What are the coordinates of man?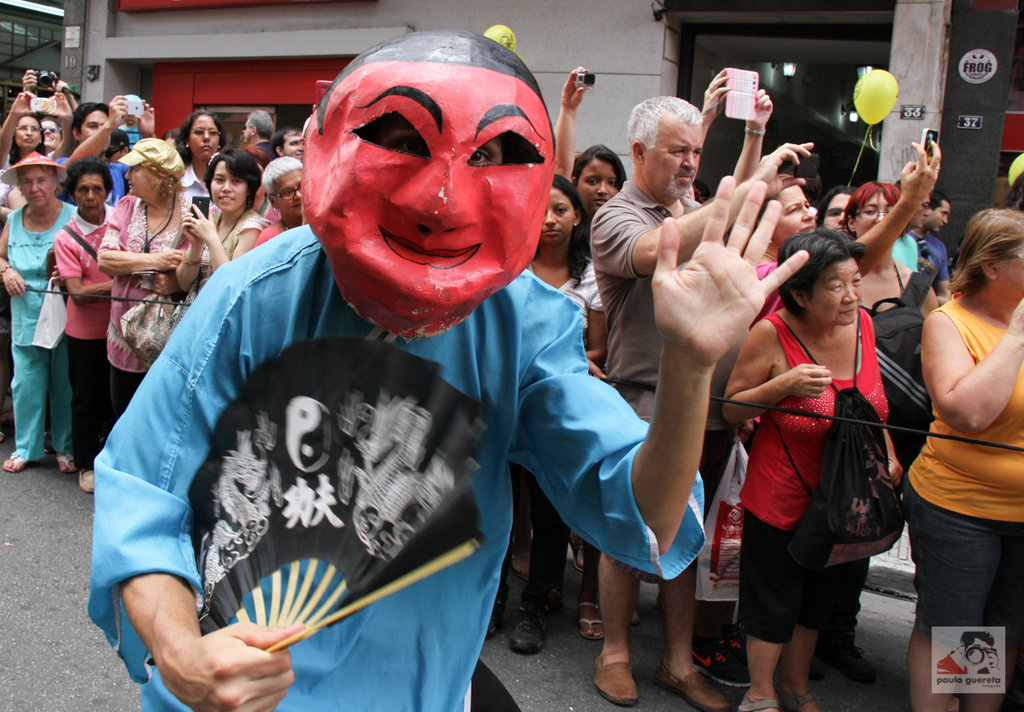
Rect(592, 96, 818, 709).
